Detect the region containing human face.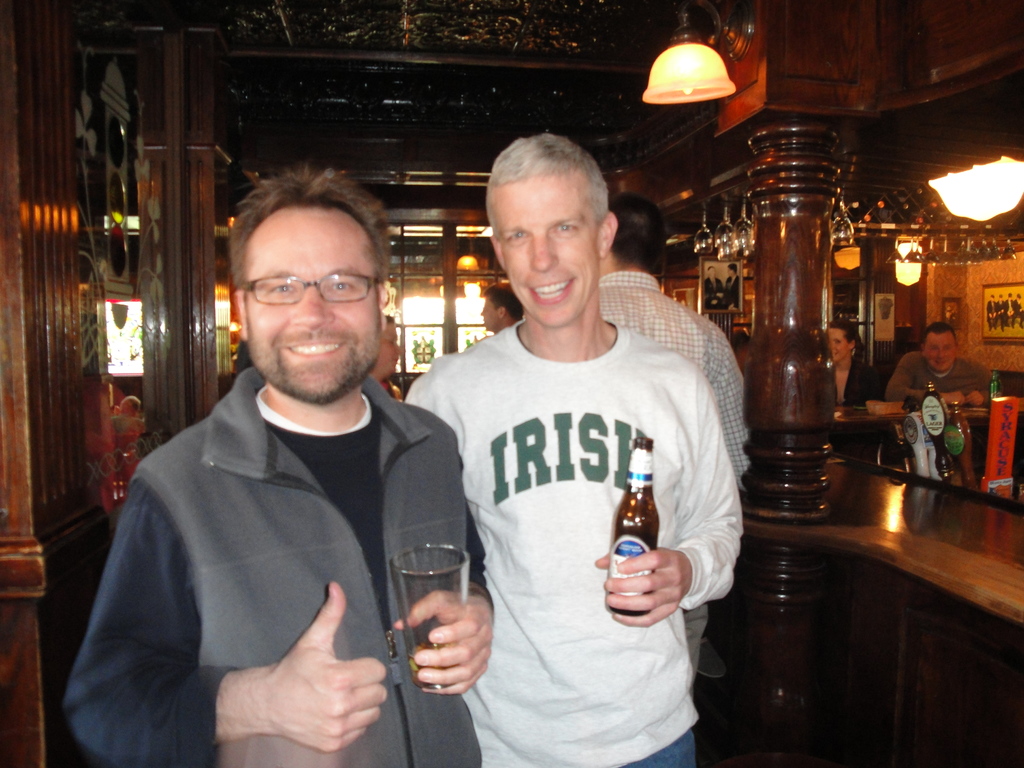
923/333/957/379.
